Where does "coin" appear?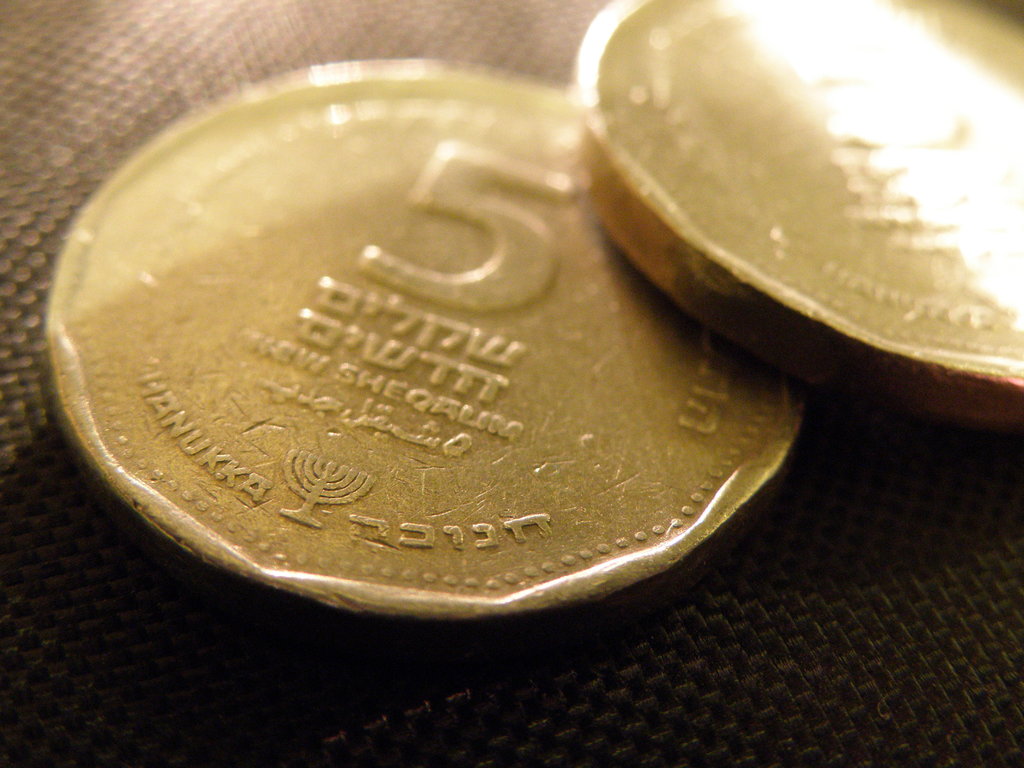
Appears at {"left": 43, "top": 51, "right": 814, "bottom": 622}.
